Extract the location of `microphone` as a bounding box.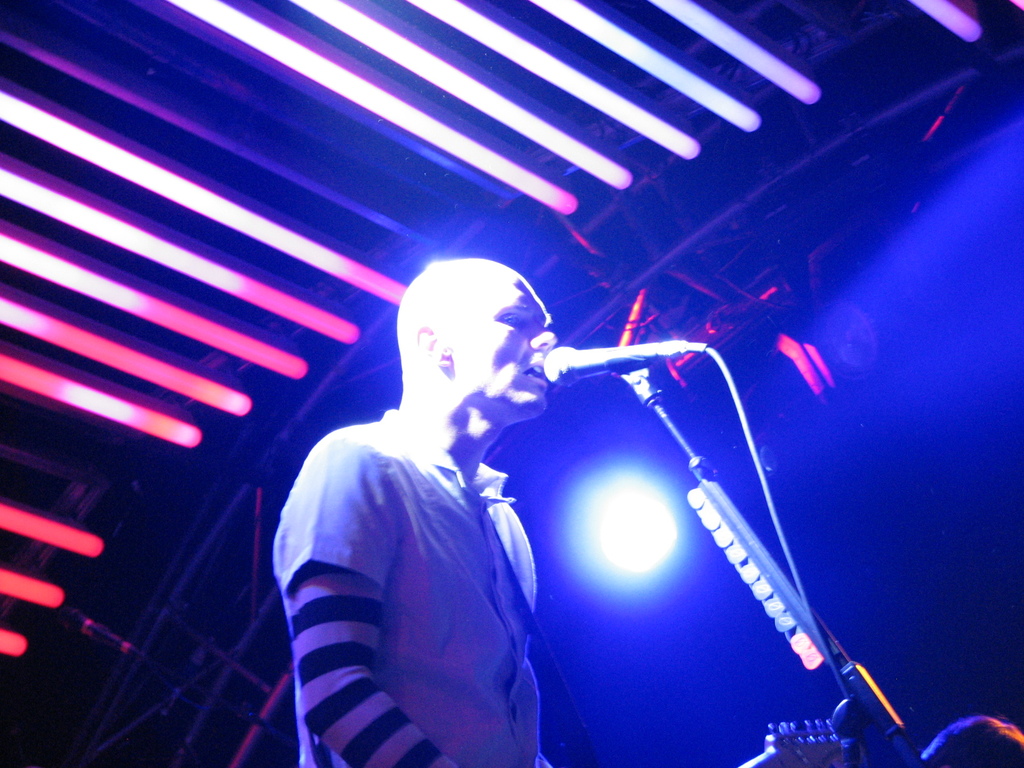
{"x1": 543, "y1": 345, "x2": 710, "y2": 390}.
